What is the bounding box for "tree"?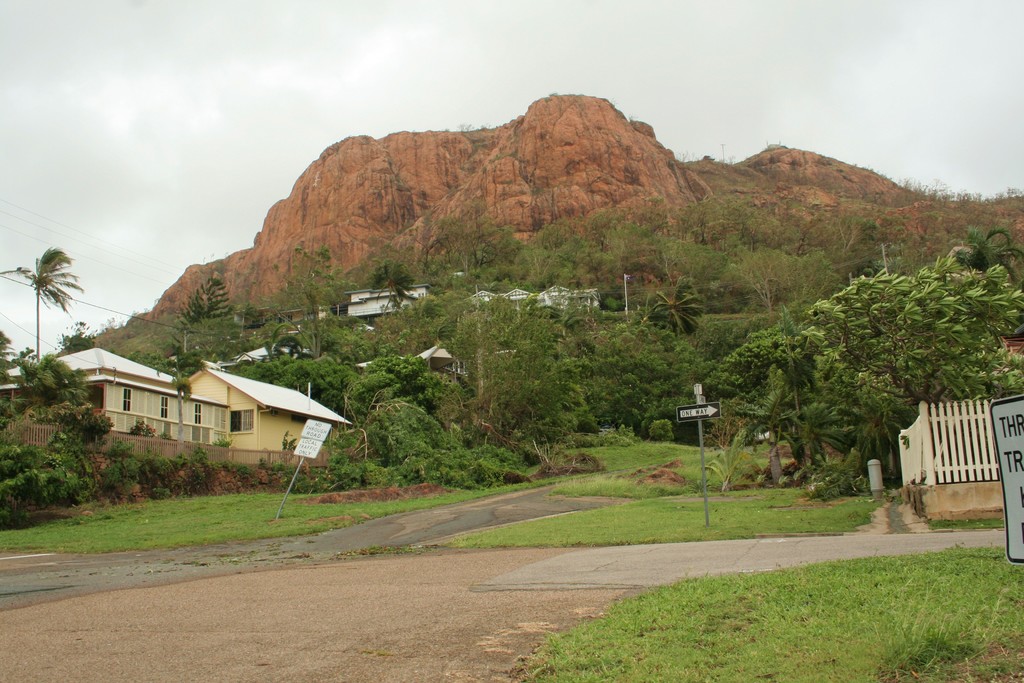
(348,341,451,411).
